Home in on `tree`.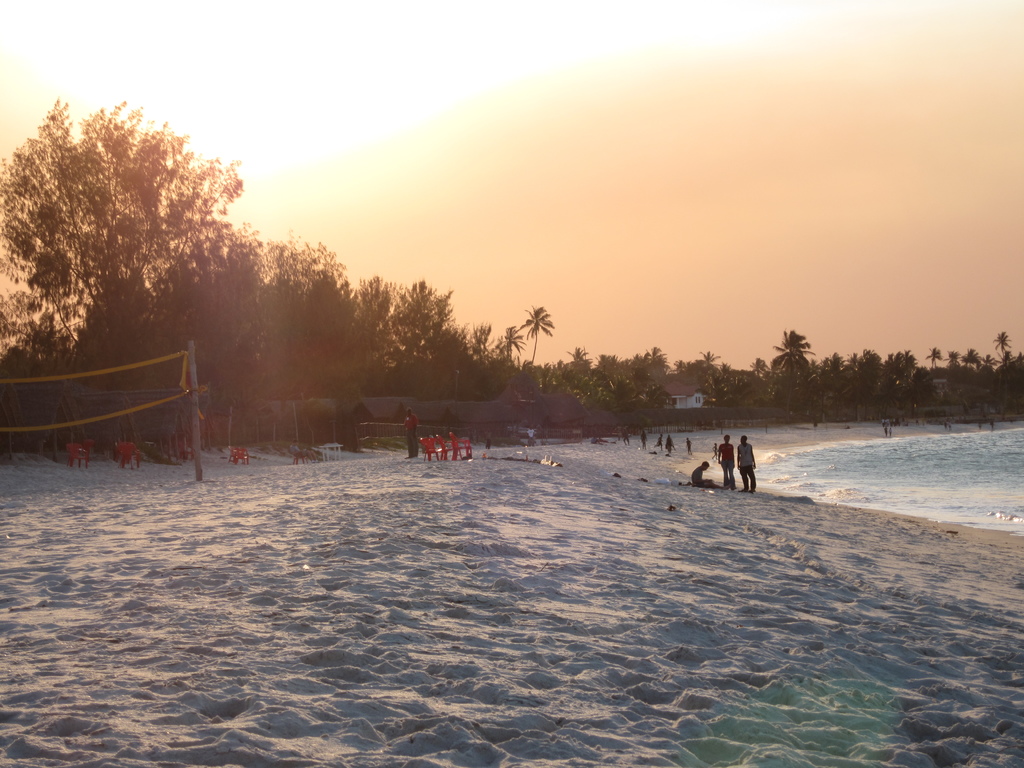
Homed in at (left=941, top=343, right=959, bottom=368).
